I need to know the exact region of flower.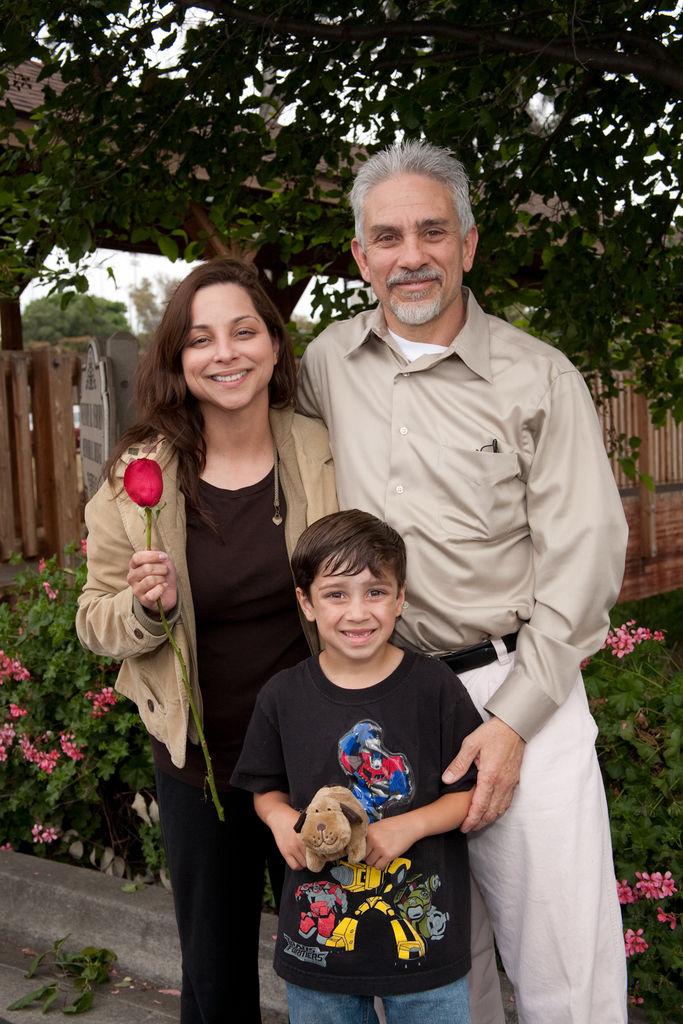
Region: (89, 689, 114, 727).
